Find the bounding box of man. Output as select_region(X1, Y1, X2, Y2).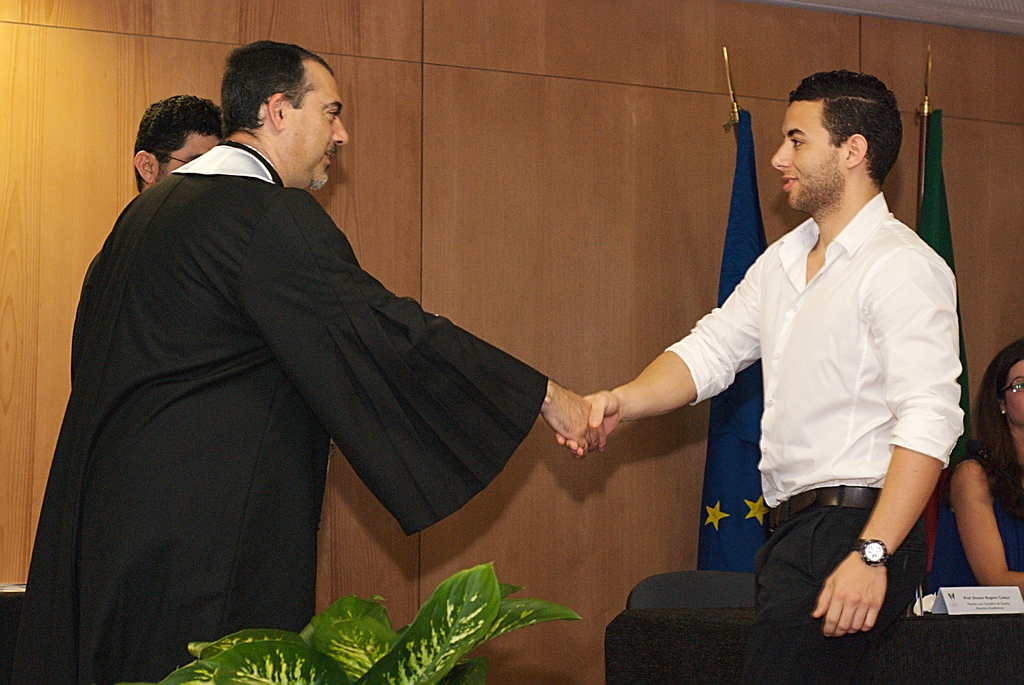
select_region(4, 30, 606, 684).
